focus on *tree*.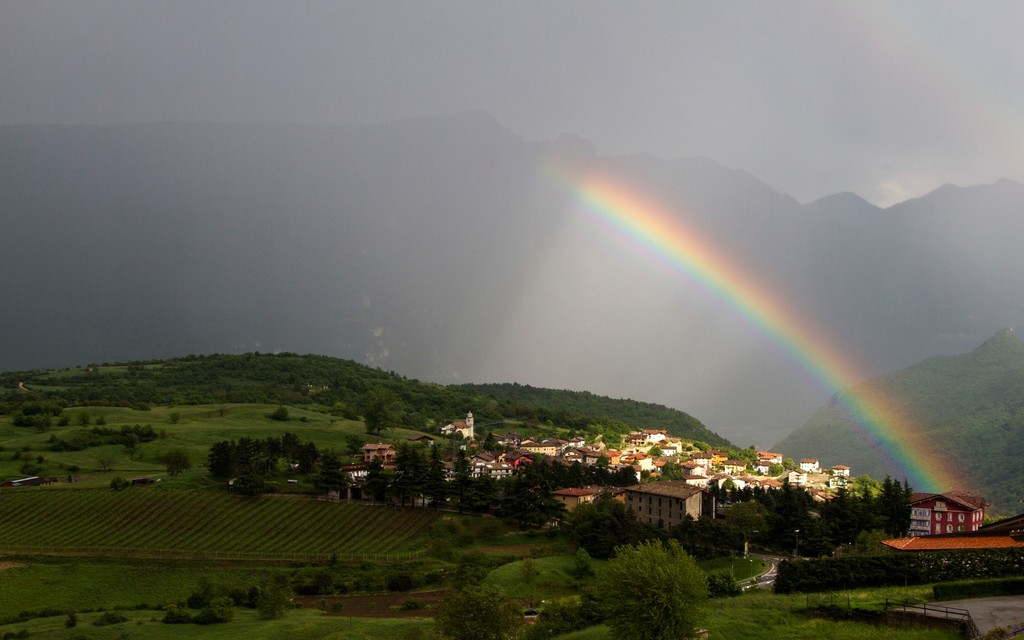
Focused at Rect(686, 482, 925, 561).
